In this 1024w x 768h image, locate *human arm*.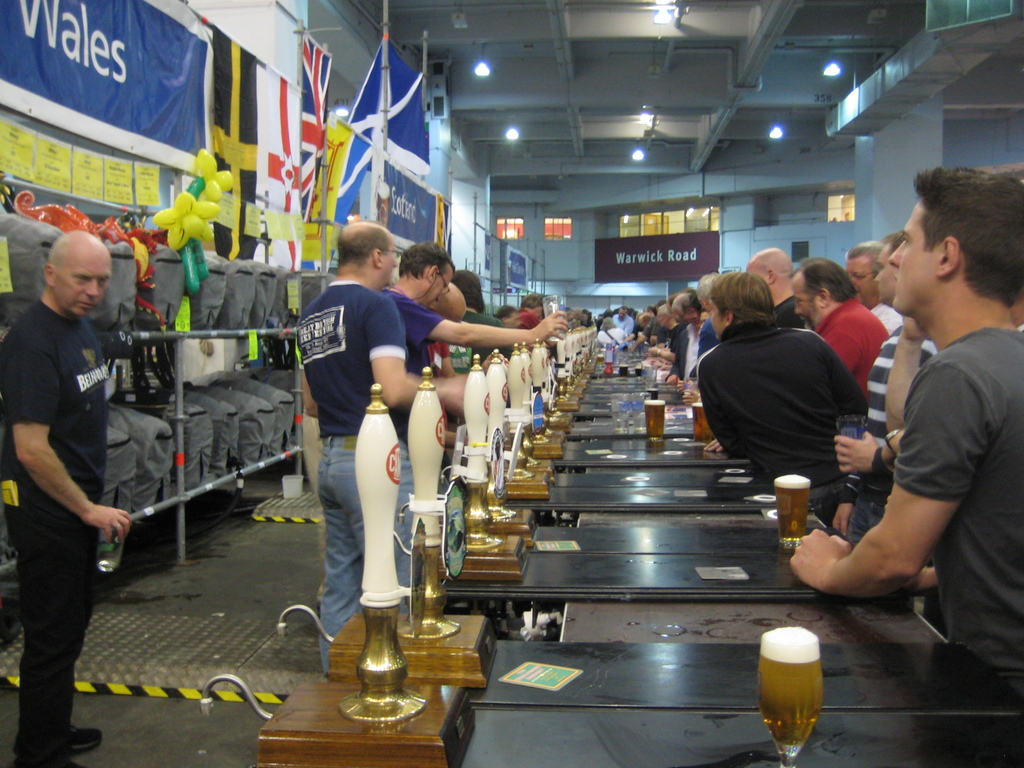
Bounding box: pyautogui.locateOnScreen(682, 388, 701, 404).
